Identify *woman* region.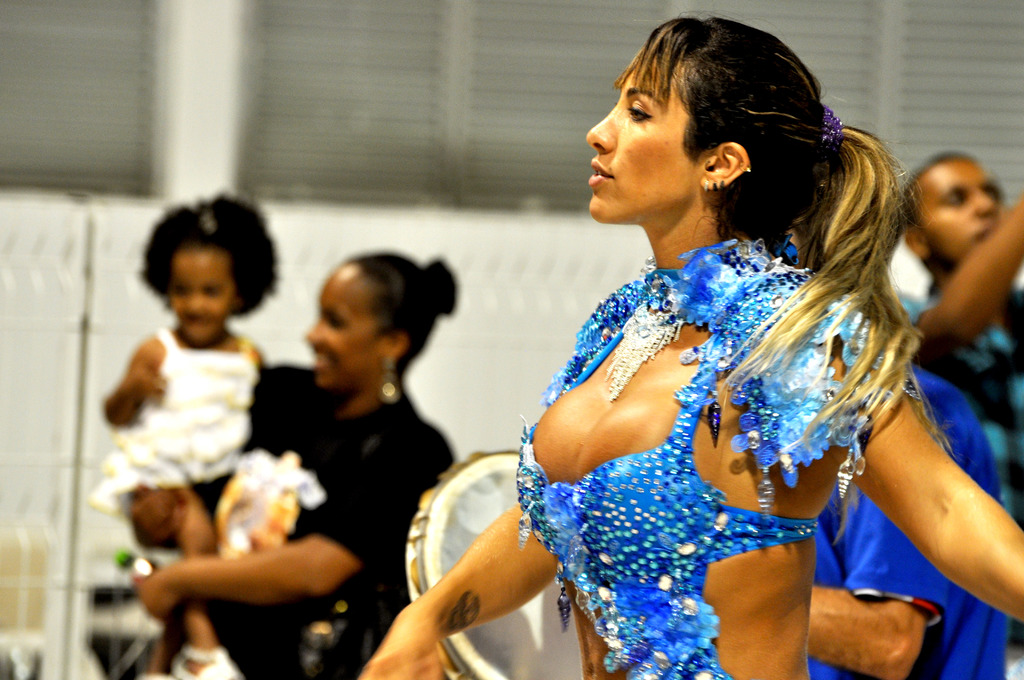
Region: [461,31,960,679].
